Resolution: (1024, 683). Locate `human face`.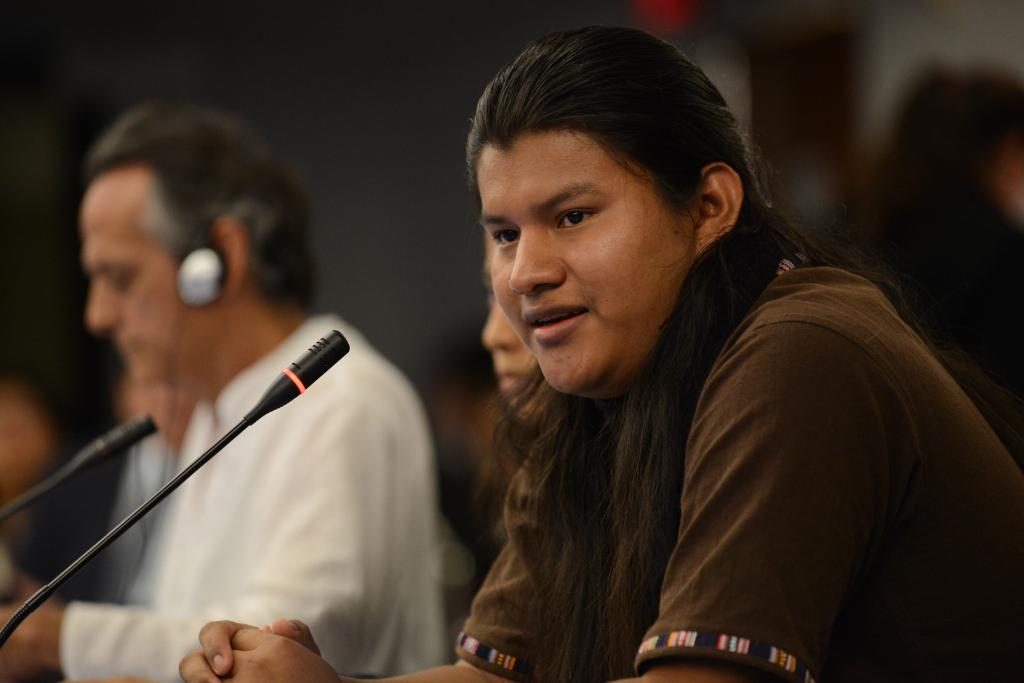
x1=479 y1=130 x2=699 y2=394.
